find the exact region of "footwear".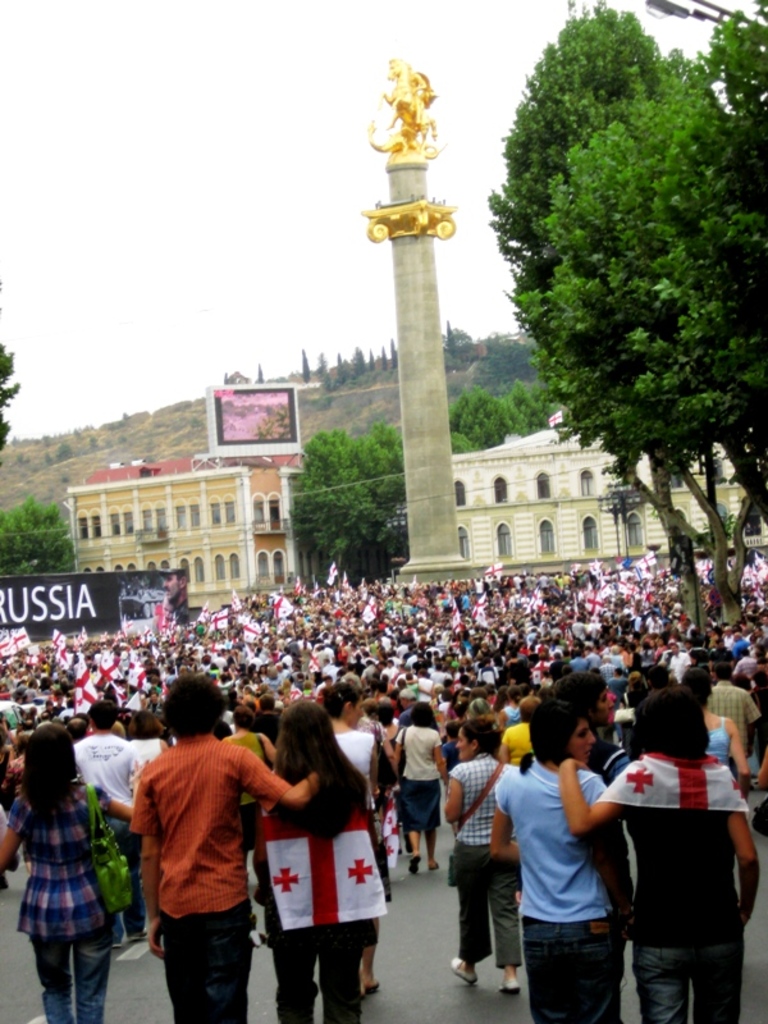
Exact region: bbox=[454, 957, 477, 987].
